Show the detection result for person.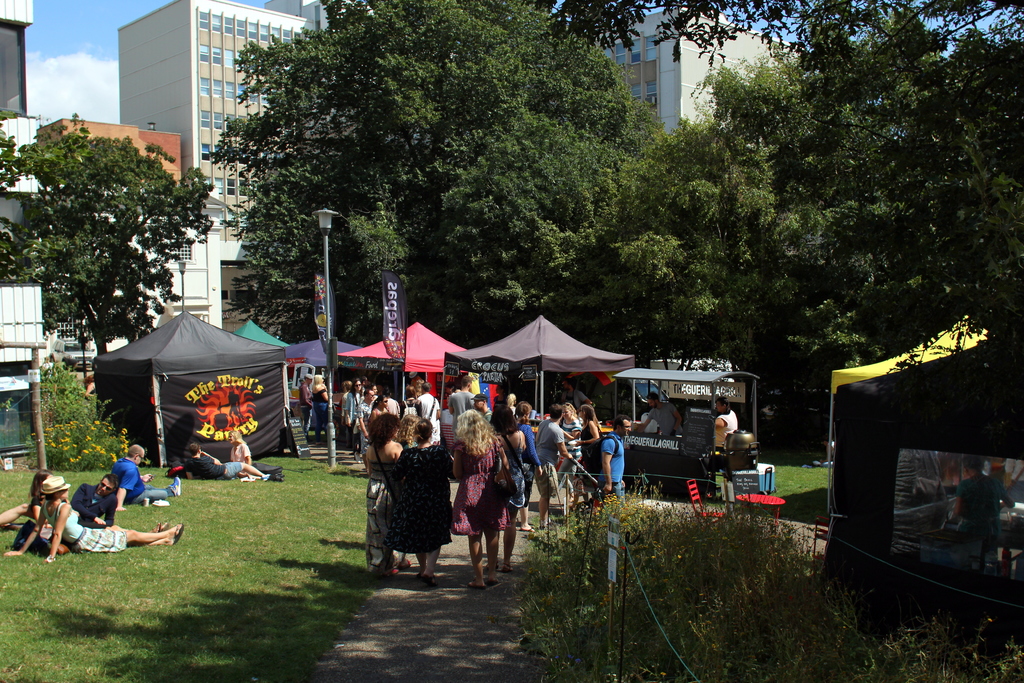
[x1=600, y1=412, x2=637, y2=501].
